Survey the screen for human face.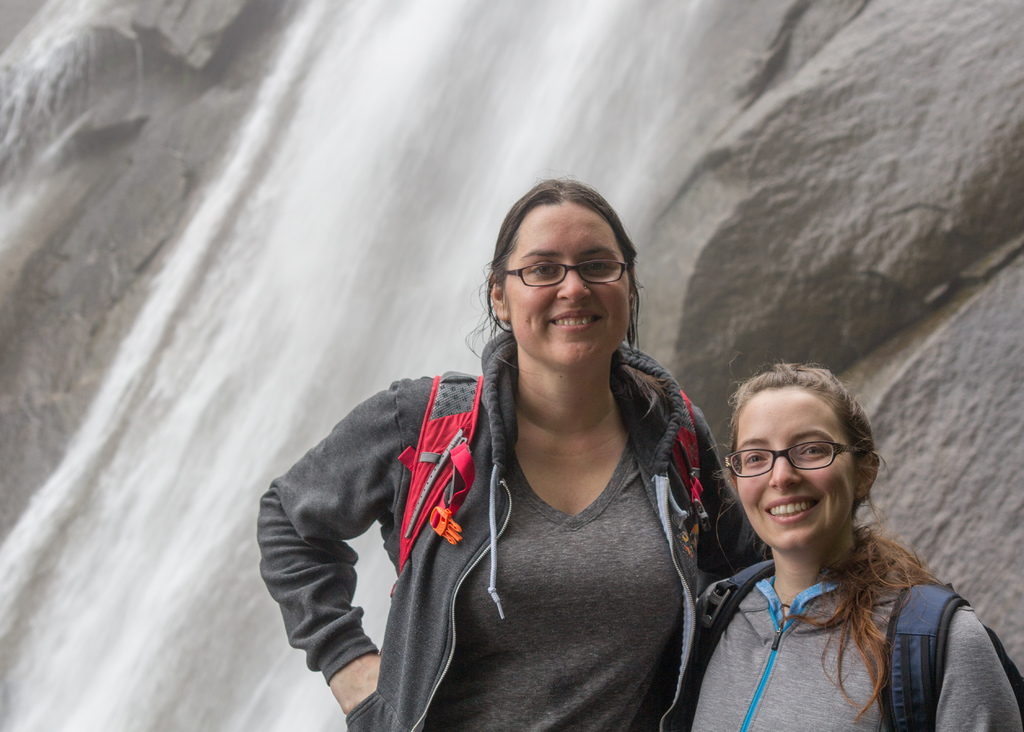
Survey found: box=[504, 225, 625, 362].
